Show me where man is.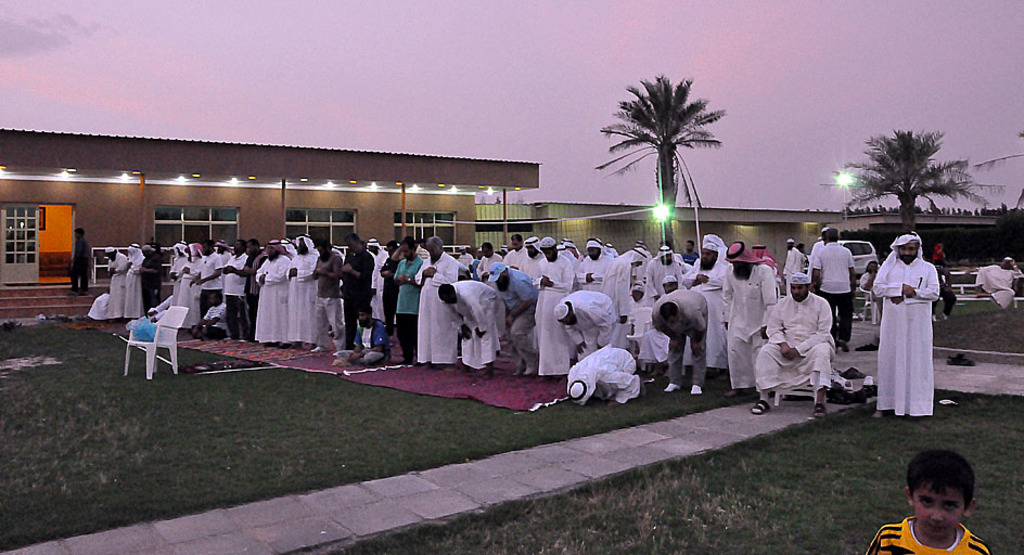
man is at box=[336, 230, 374, 352].
